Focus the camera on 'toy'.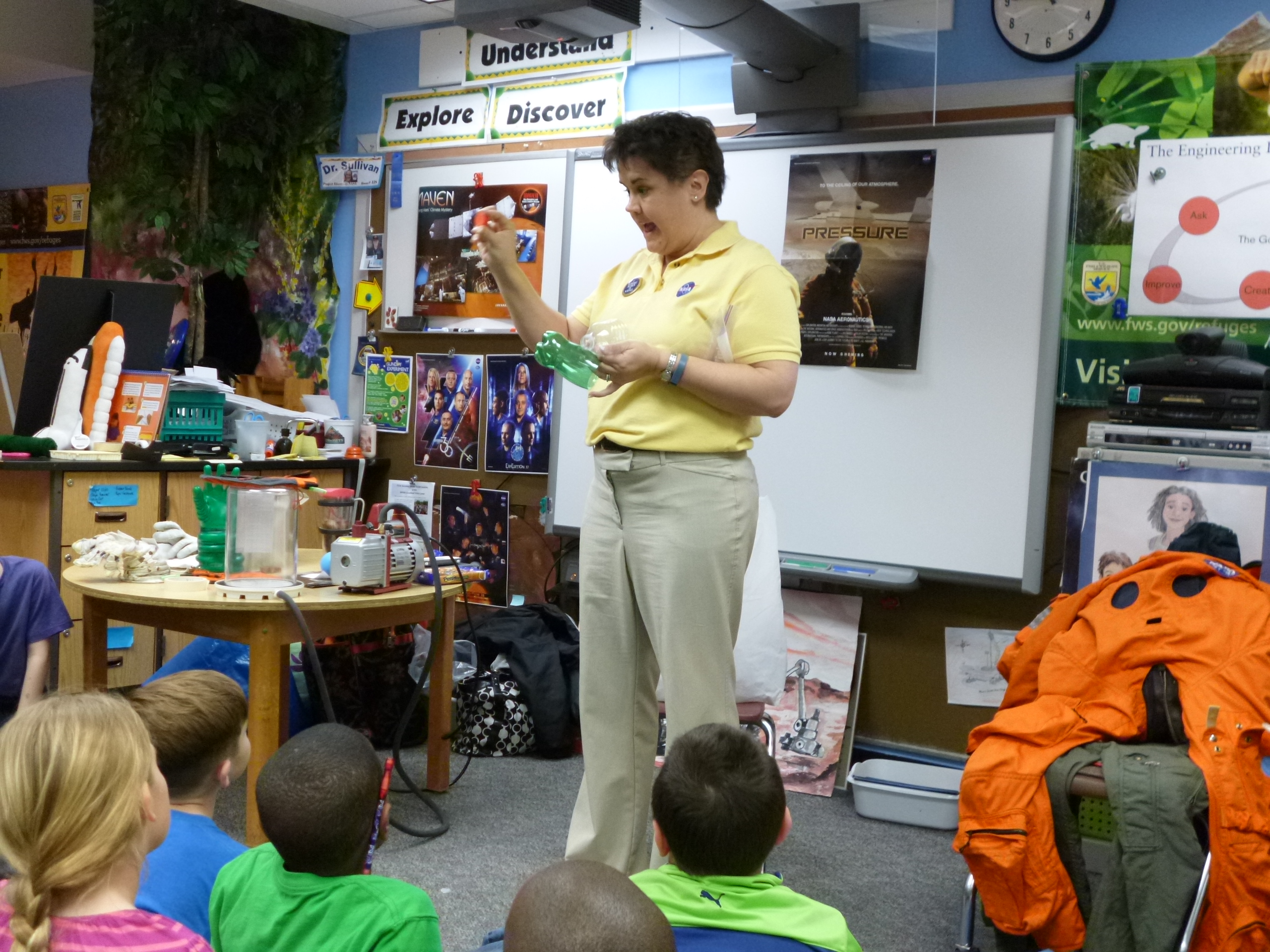
Focus region: [x1=15, y1=173, x2=42, y2=224].
